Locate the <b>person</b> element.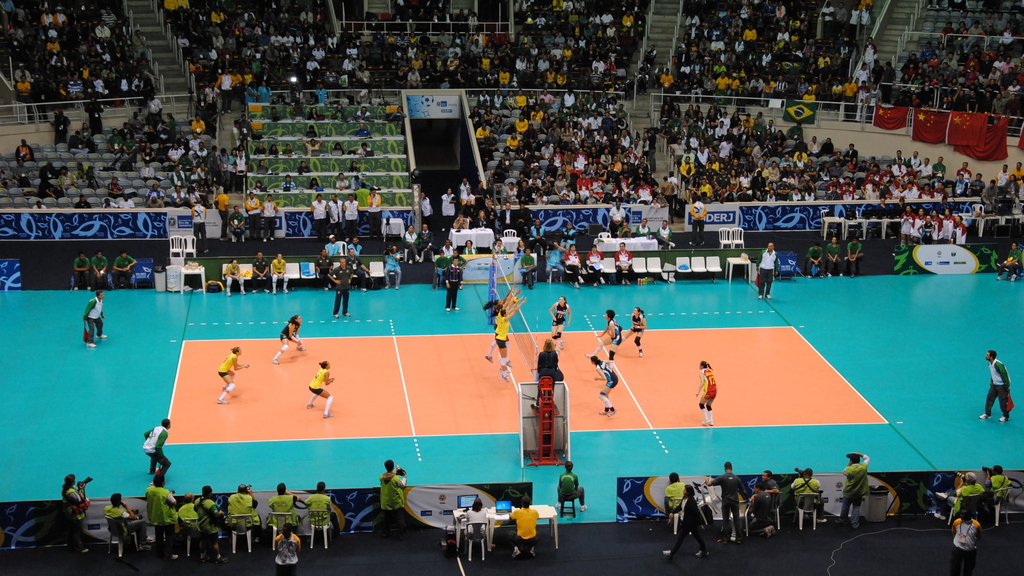
Element bbox: x1=332, y1=174, x2=348, y2=189.
